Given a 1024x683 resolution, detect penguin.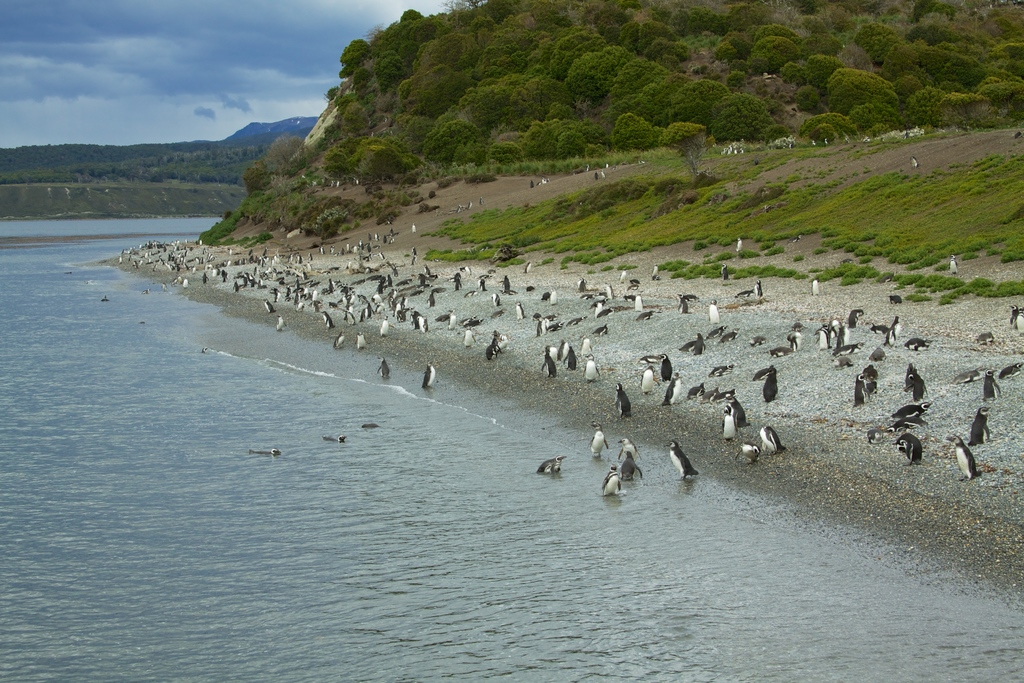
{"x1": 999, "y1": 359, "x2": 1023, "y2": 379}.
